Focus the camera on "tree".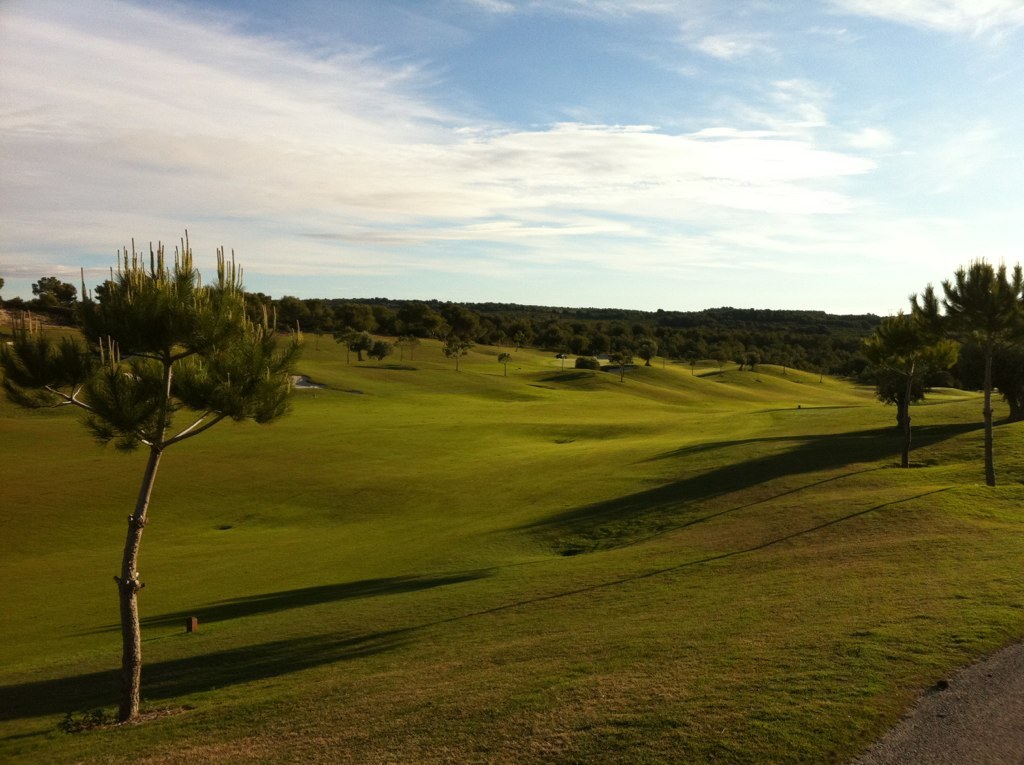
Focus region: <region>857, 311, 964, 468</region>.
